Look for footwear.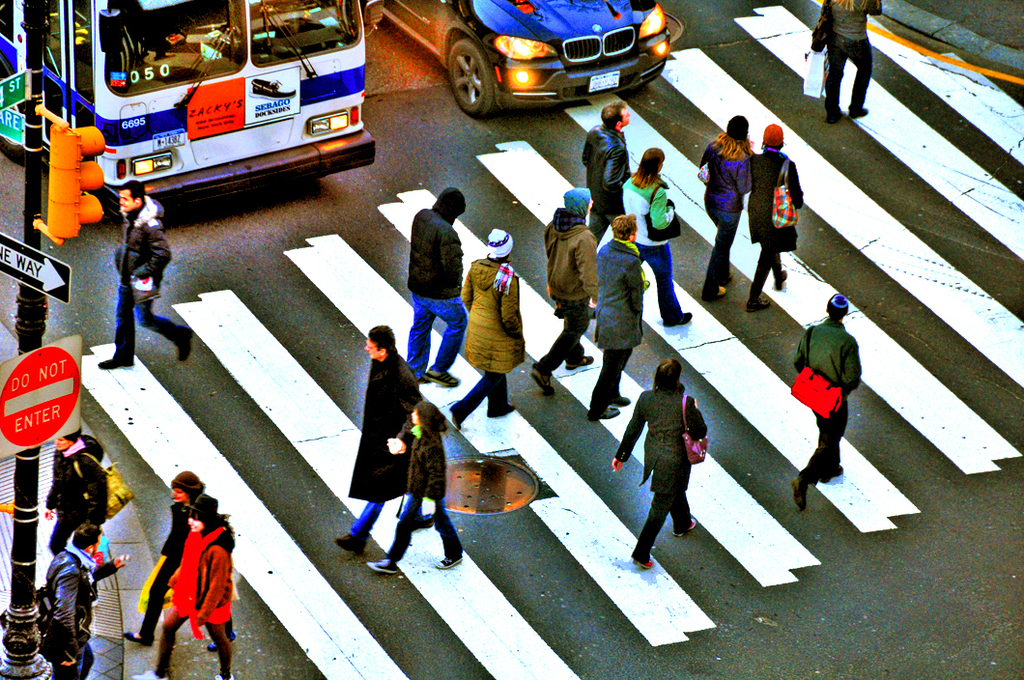
Found: locate(669, 514, 700, 535).
